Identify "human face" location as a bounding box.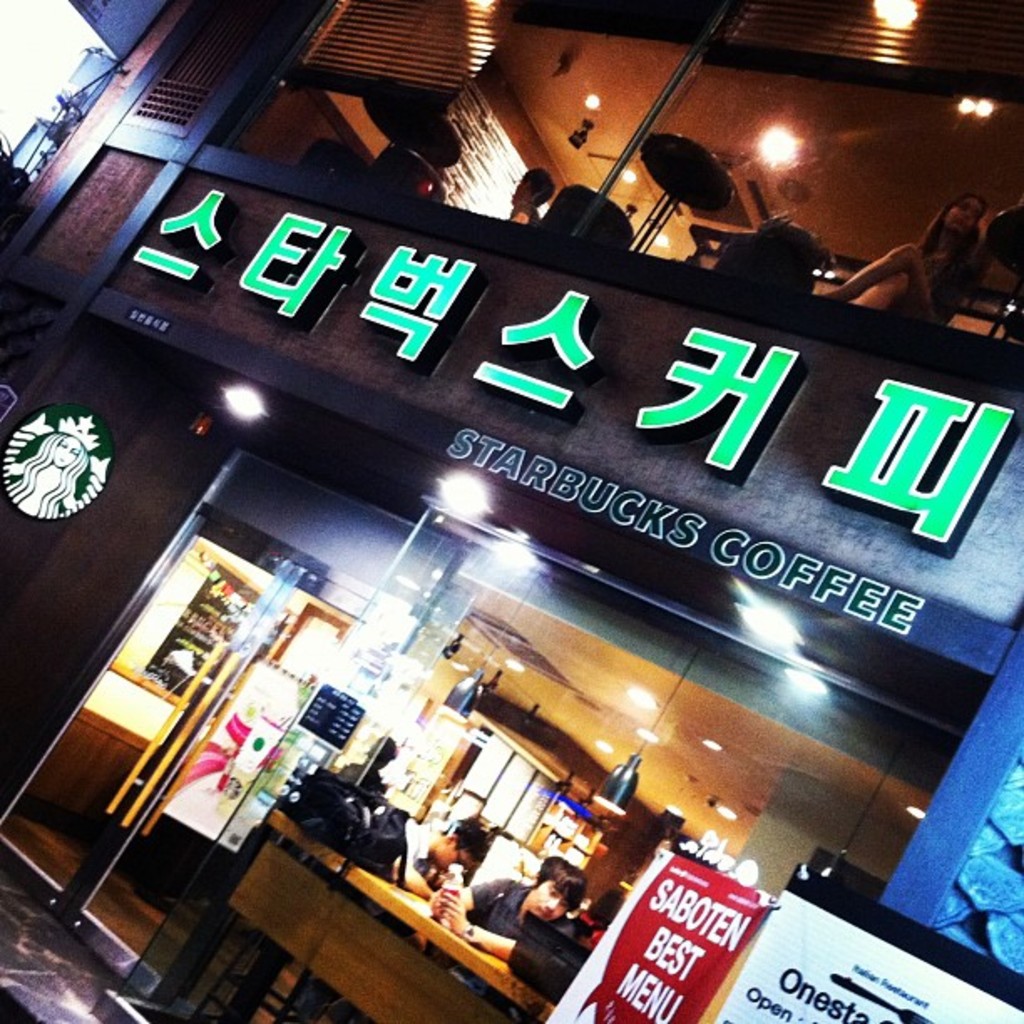
438,837,475,872.
